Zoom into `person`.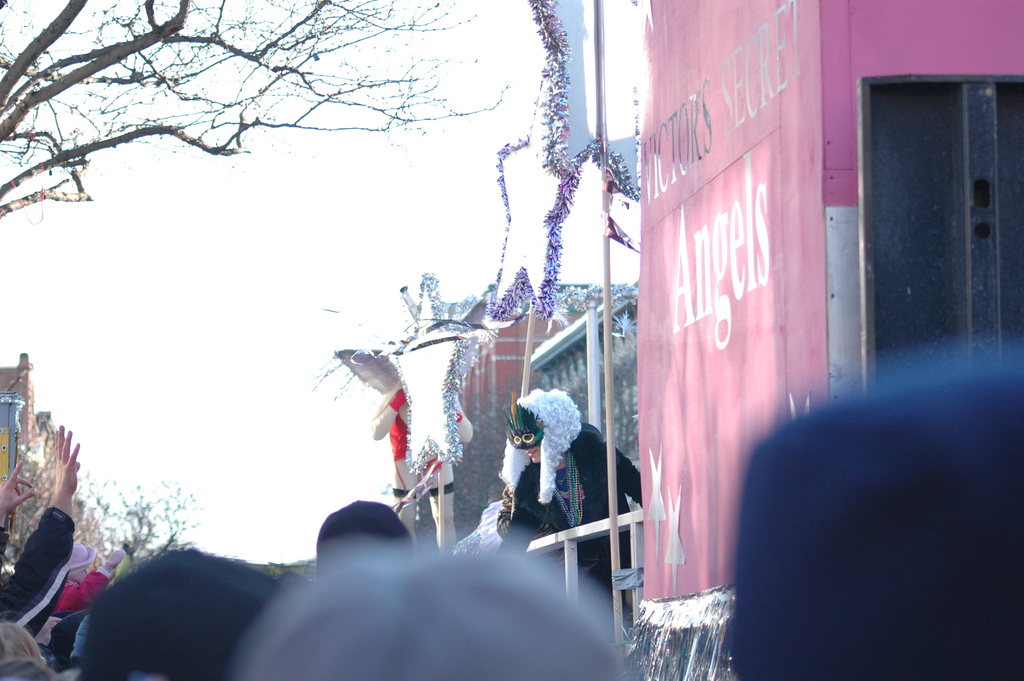
Zoom target: (738, 357, 1023, 680).
